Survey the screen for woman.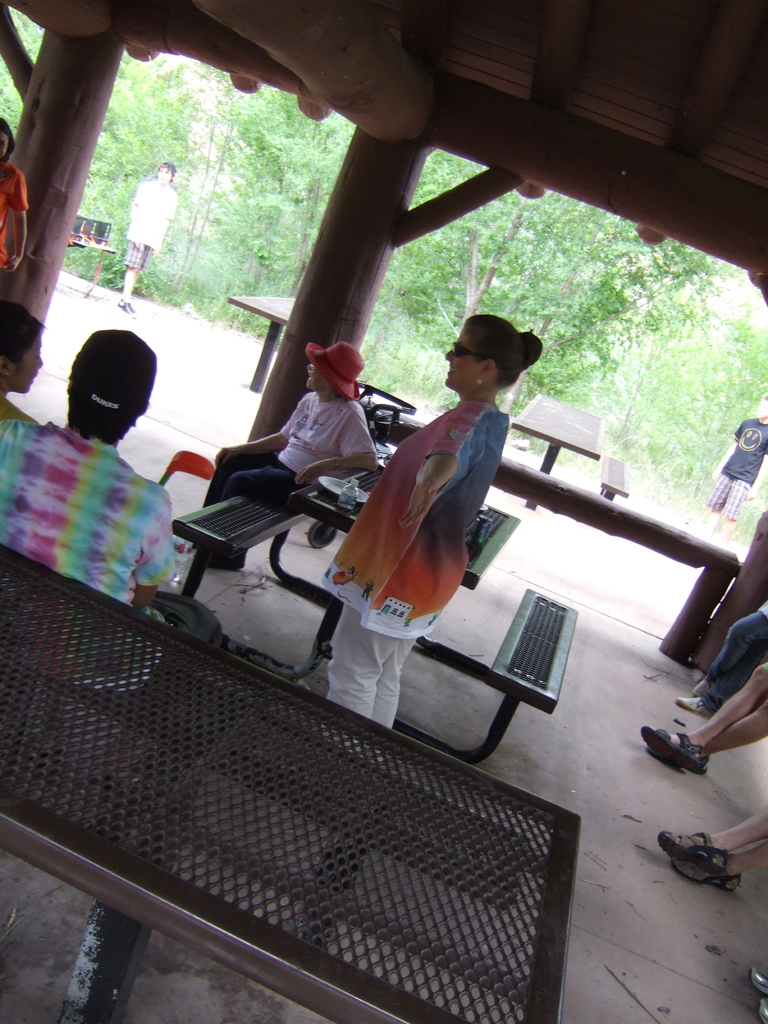
Survey found: [0,328,170,791].
